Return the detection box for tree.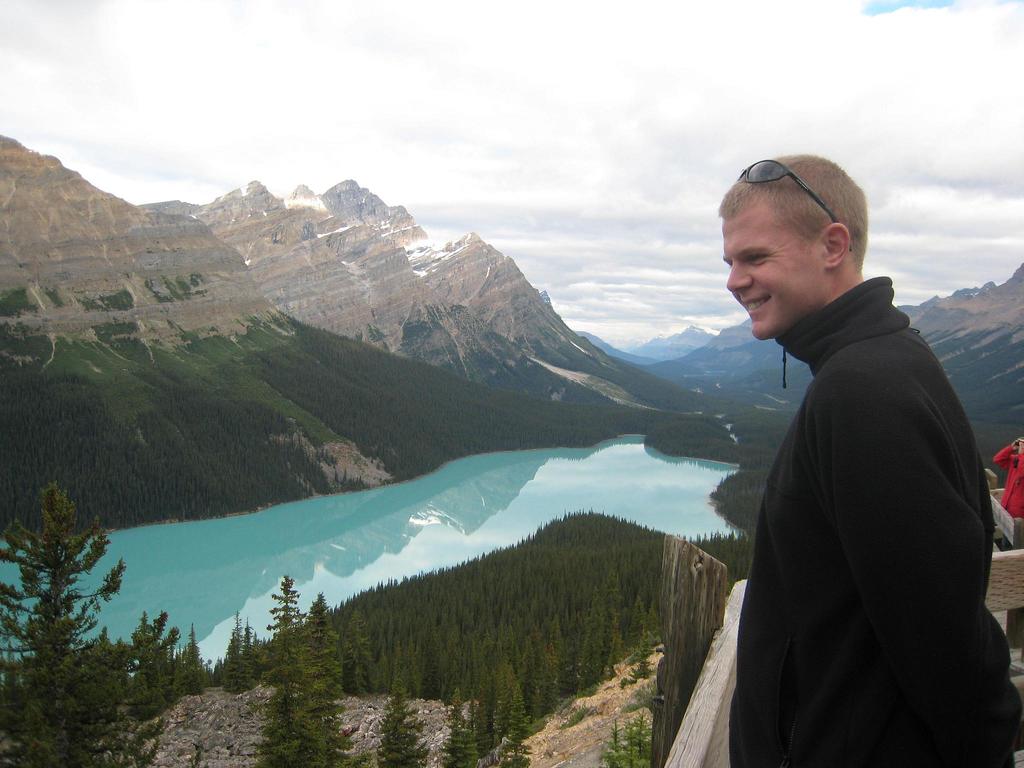
370, 692, 433, 767.
